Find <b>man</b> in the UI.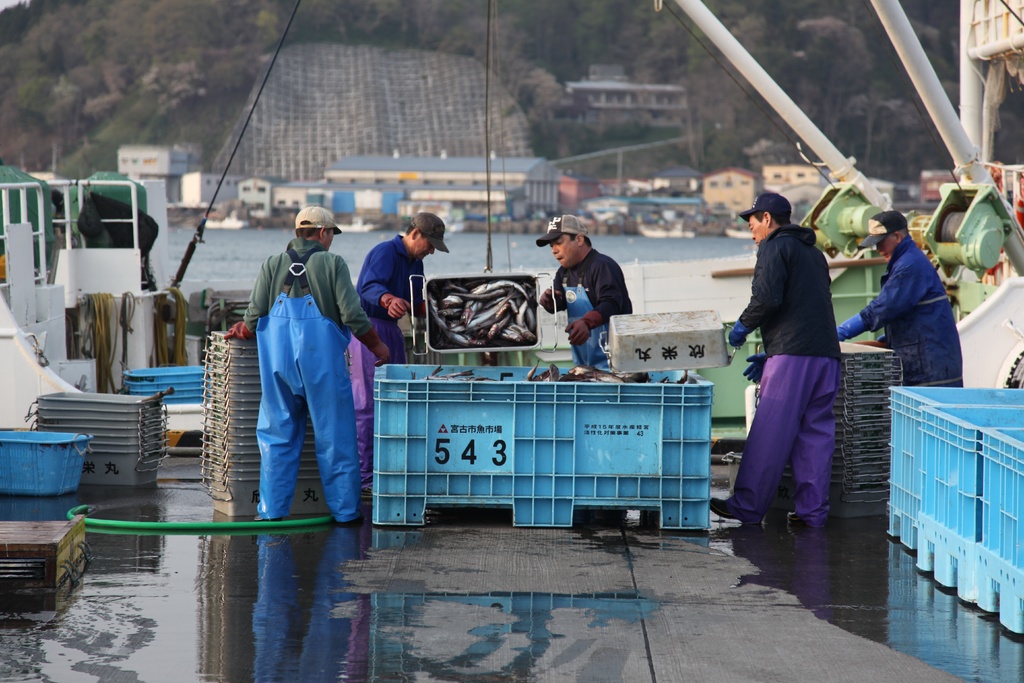
UI element at (x1=837, y1=210, x2=963, y2=386).
